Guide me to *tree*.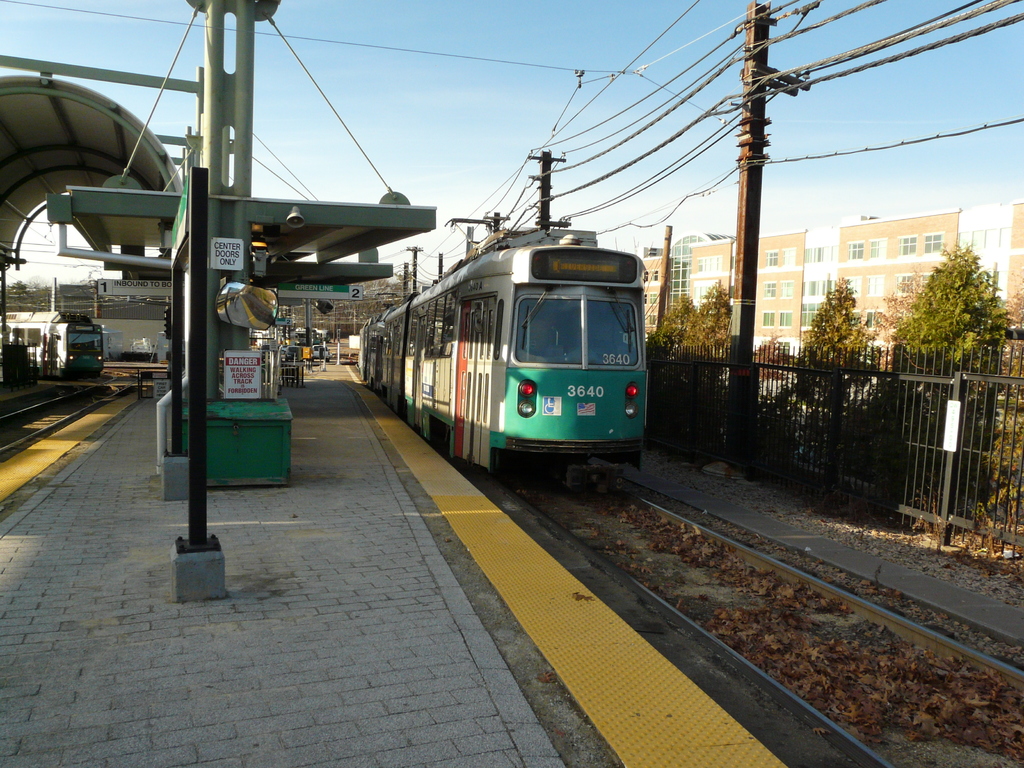
Guidance: region(673, 278, 731, 431).
